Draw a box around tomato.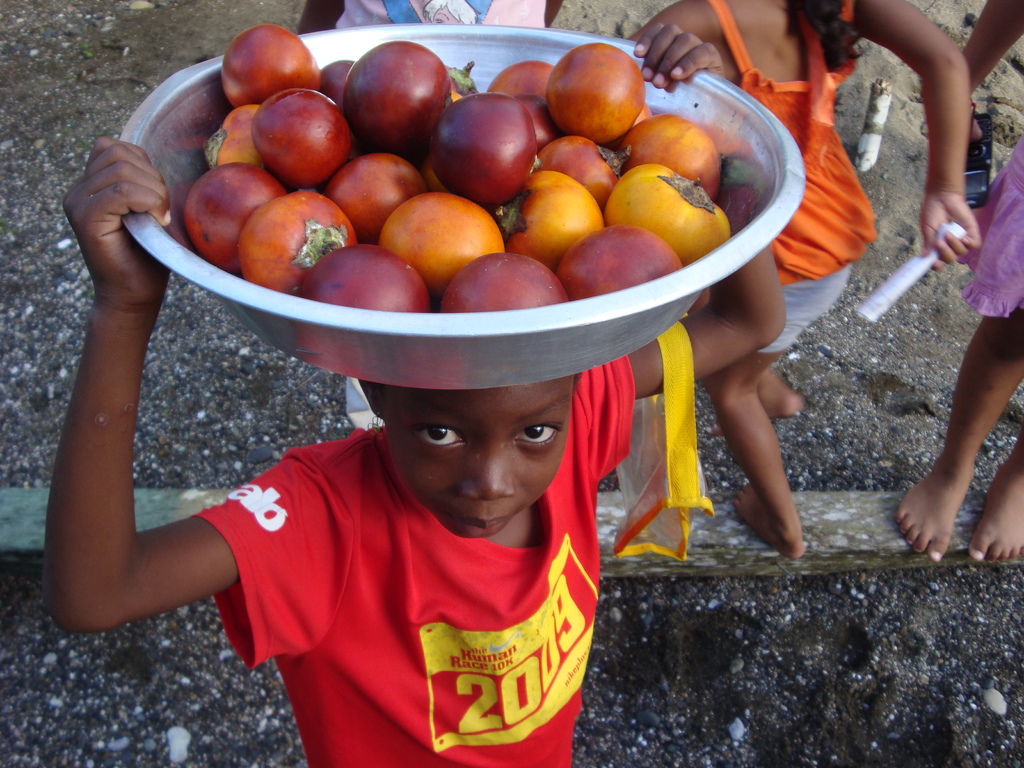
345, 31, 449, 147.
